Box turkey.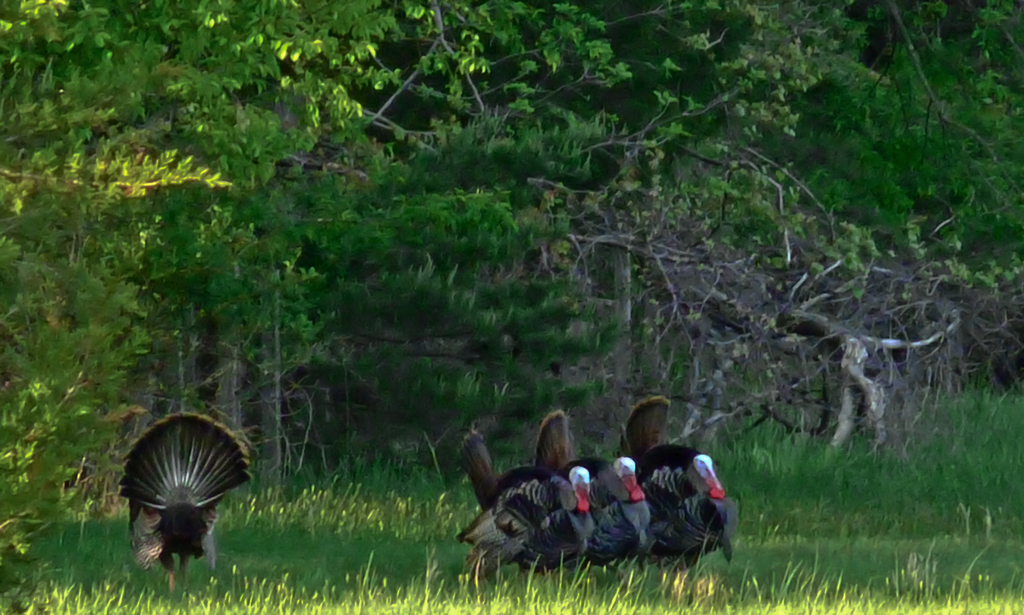
x1=450 y1=424 x2=599 y2=587.
